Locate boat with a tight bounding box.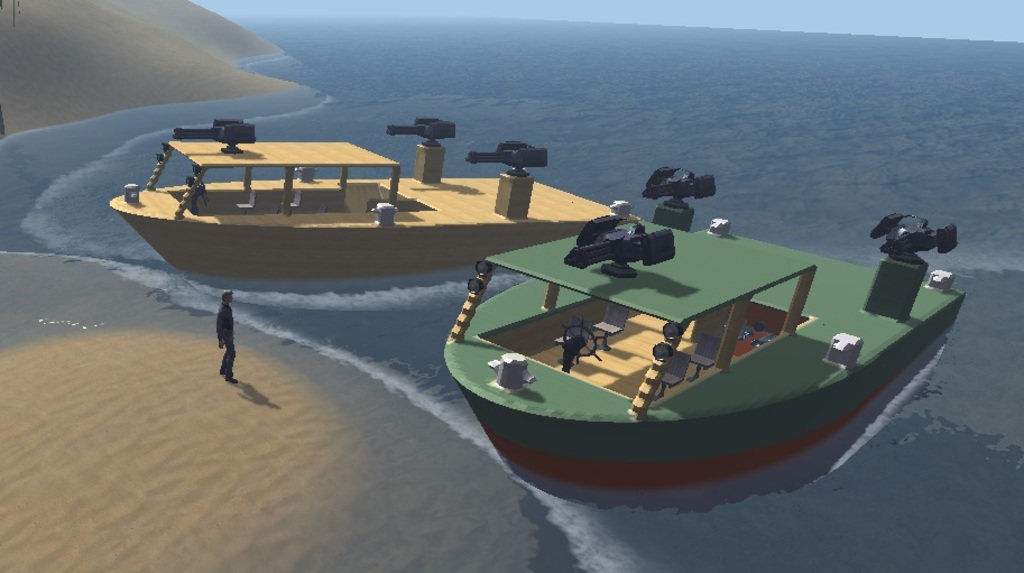
108/117/637/293.
